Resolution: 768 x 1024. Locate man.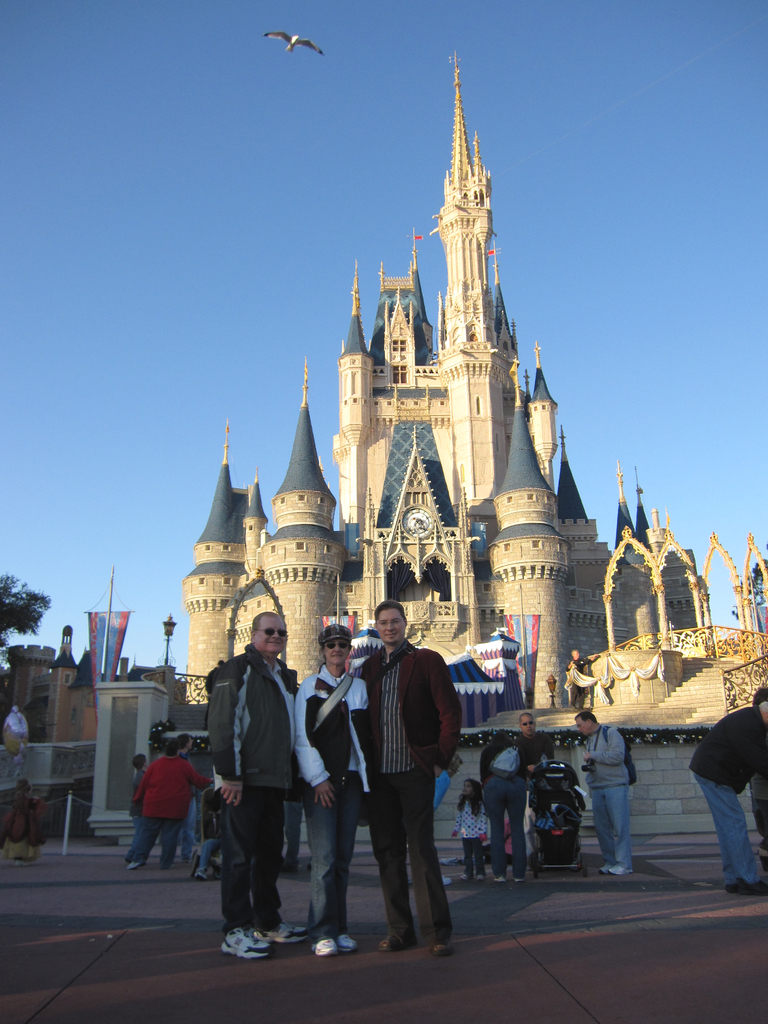
577/708/632/870.
